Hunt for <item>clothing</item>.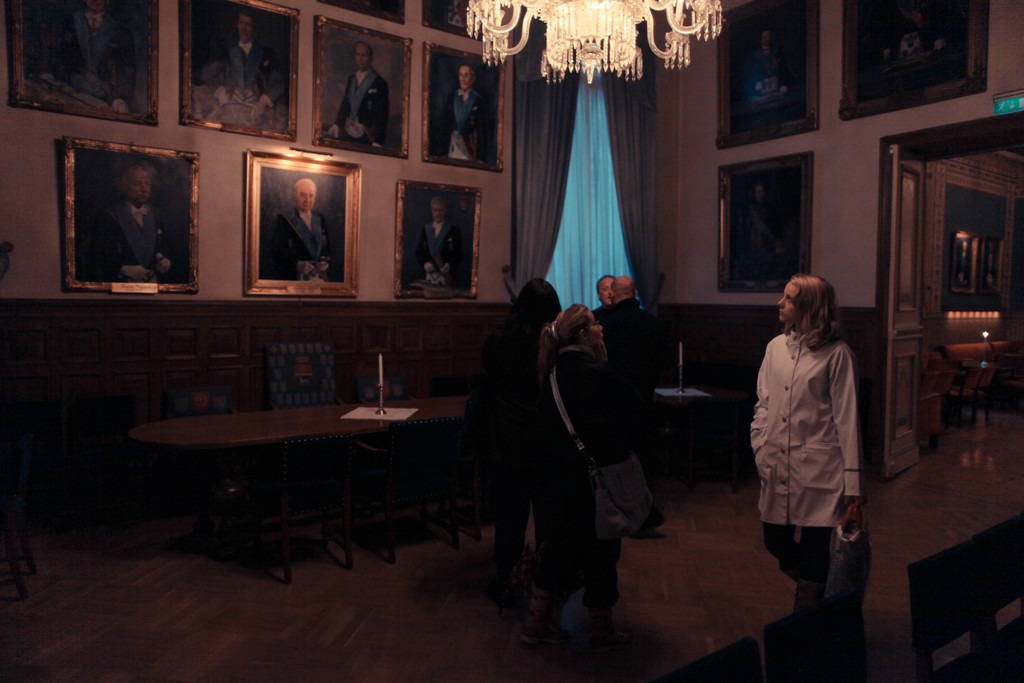
Hunted down at detection(438, 86, 482, 151).
